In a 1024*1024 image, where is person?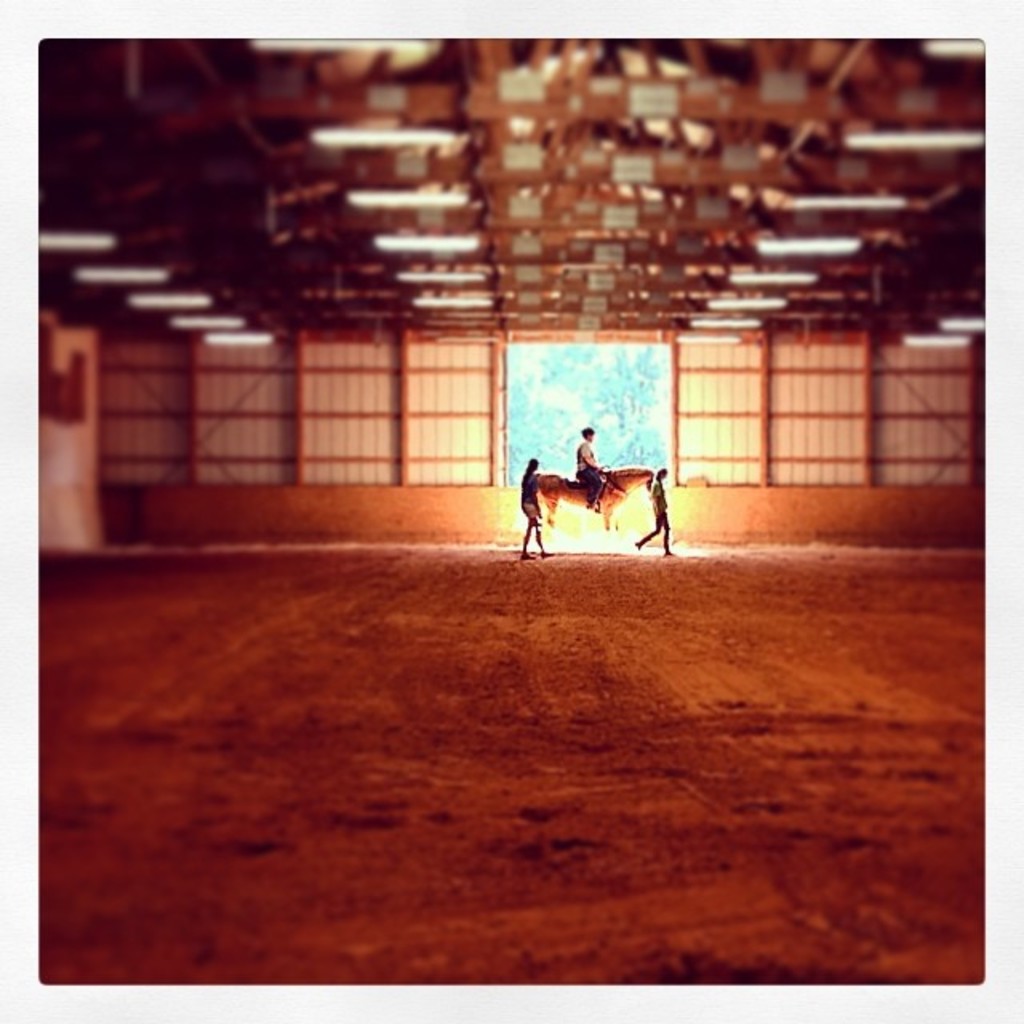
[554,405,666,533].
